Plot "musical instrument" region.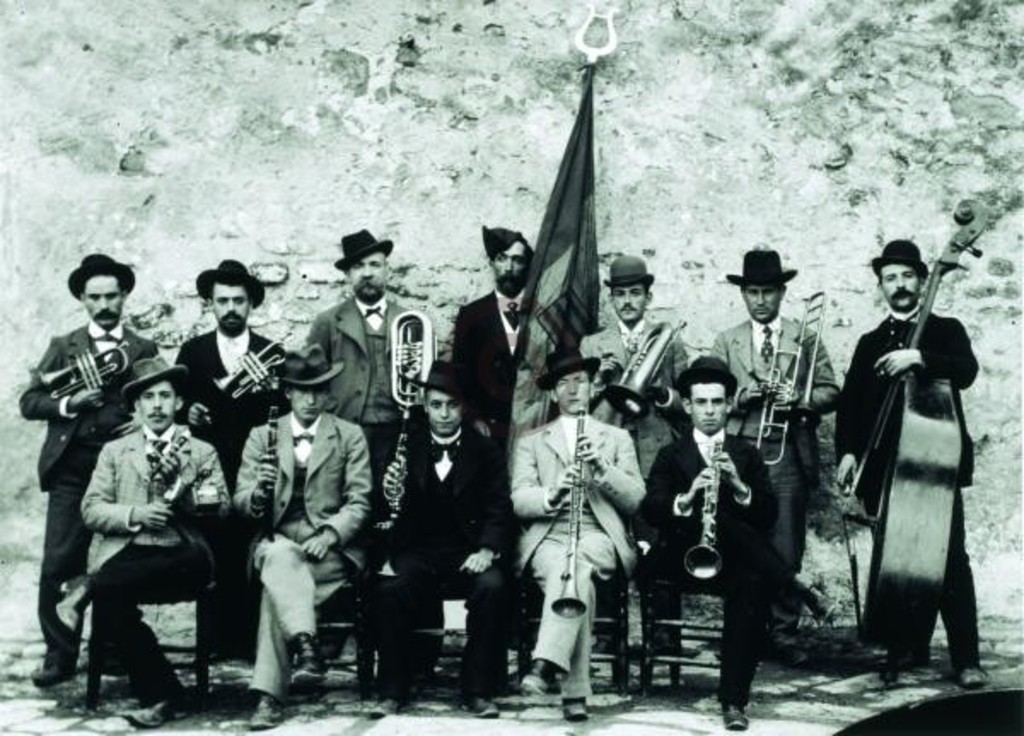
Plotted at rect(601, 311, 689, 422).
